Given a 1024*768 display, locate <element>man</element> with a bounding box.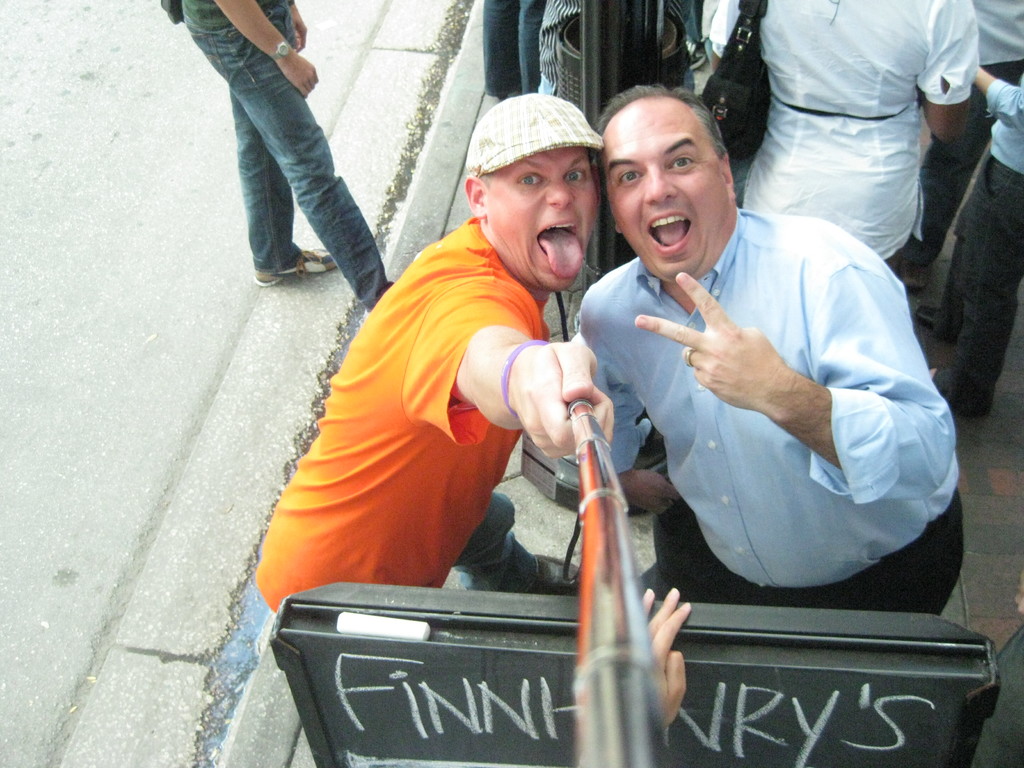
Located: <region>916, 38, 1023, 412</region>.
